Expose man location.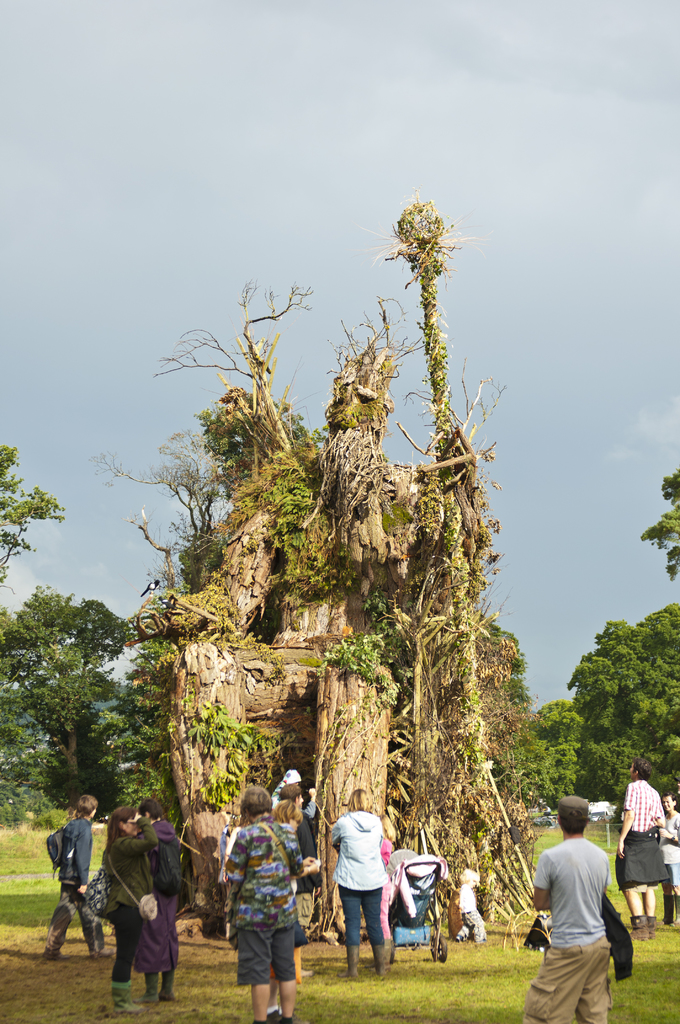
Exposed at x1=46 y1=796 x2=116 y2=960.
